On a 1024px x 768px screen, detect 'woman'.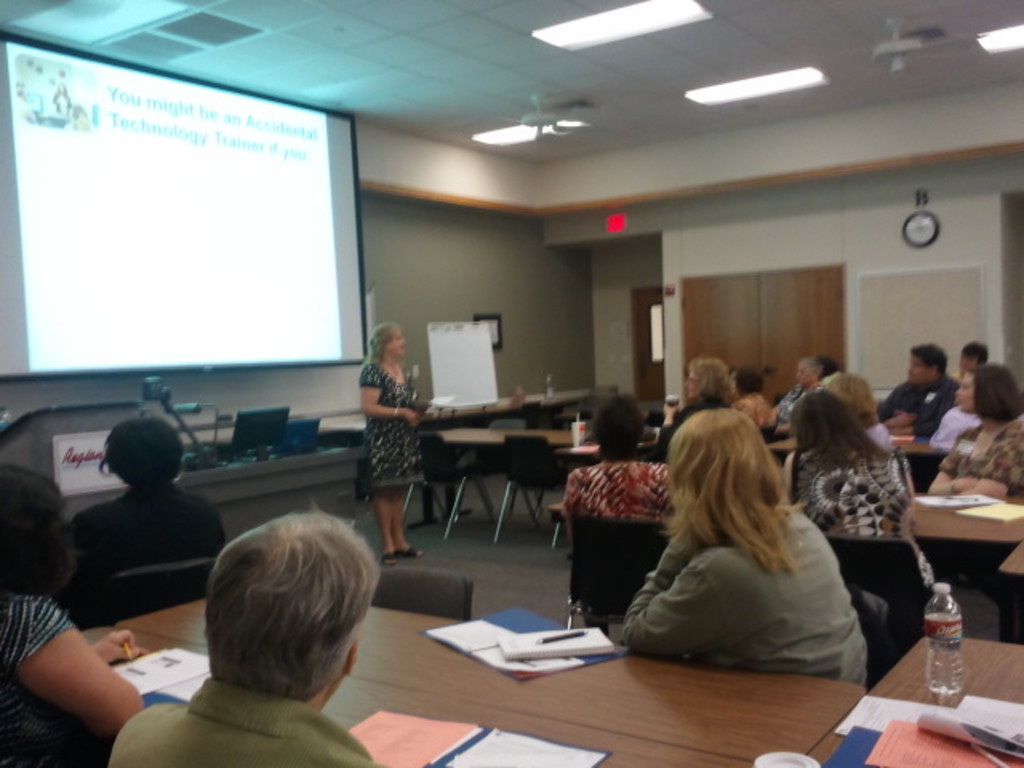
[358, 315, 432, 582].
